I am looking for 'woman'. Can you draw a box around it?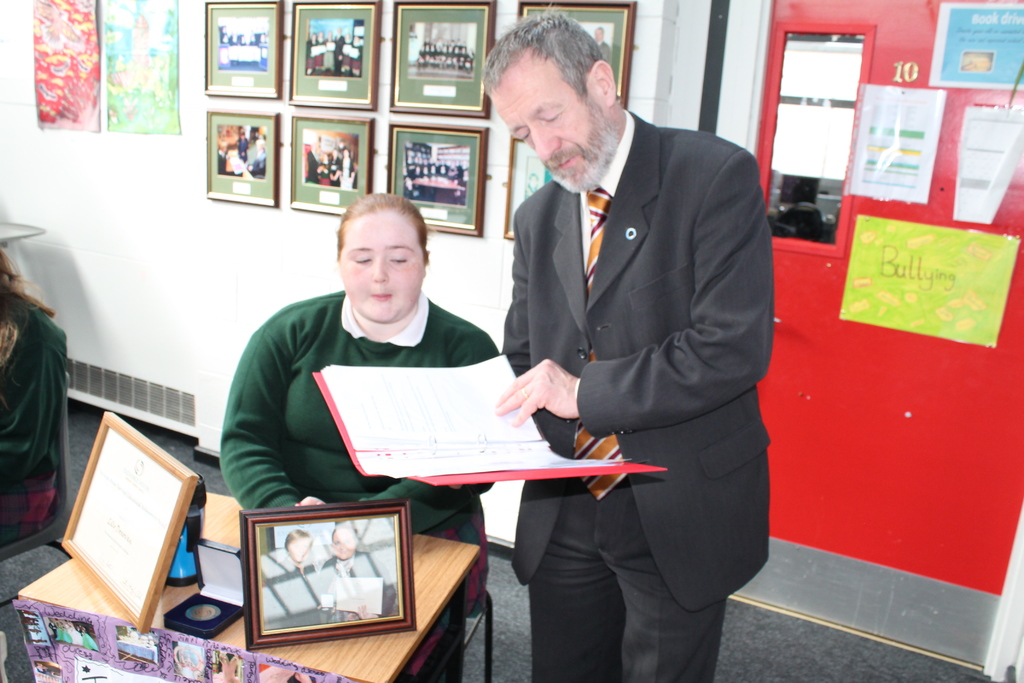
Sure, the bounding box is BBox(220, 193, 499, 682).
